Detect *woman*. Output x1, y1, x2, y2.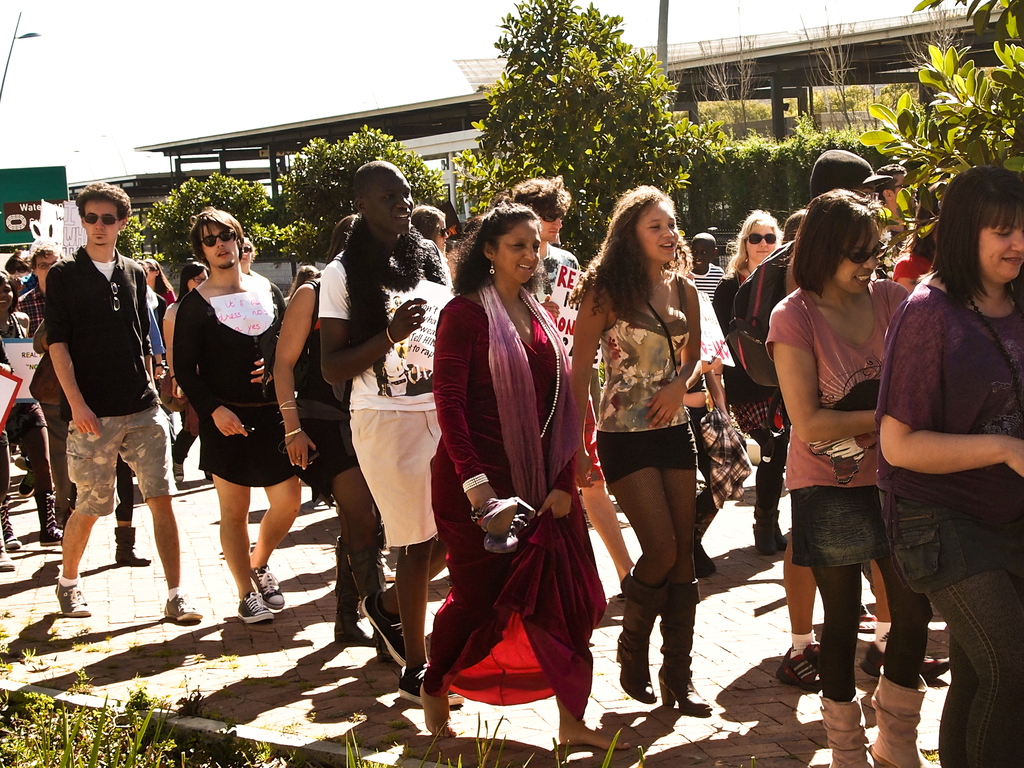
268, 213, 399, 663.
